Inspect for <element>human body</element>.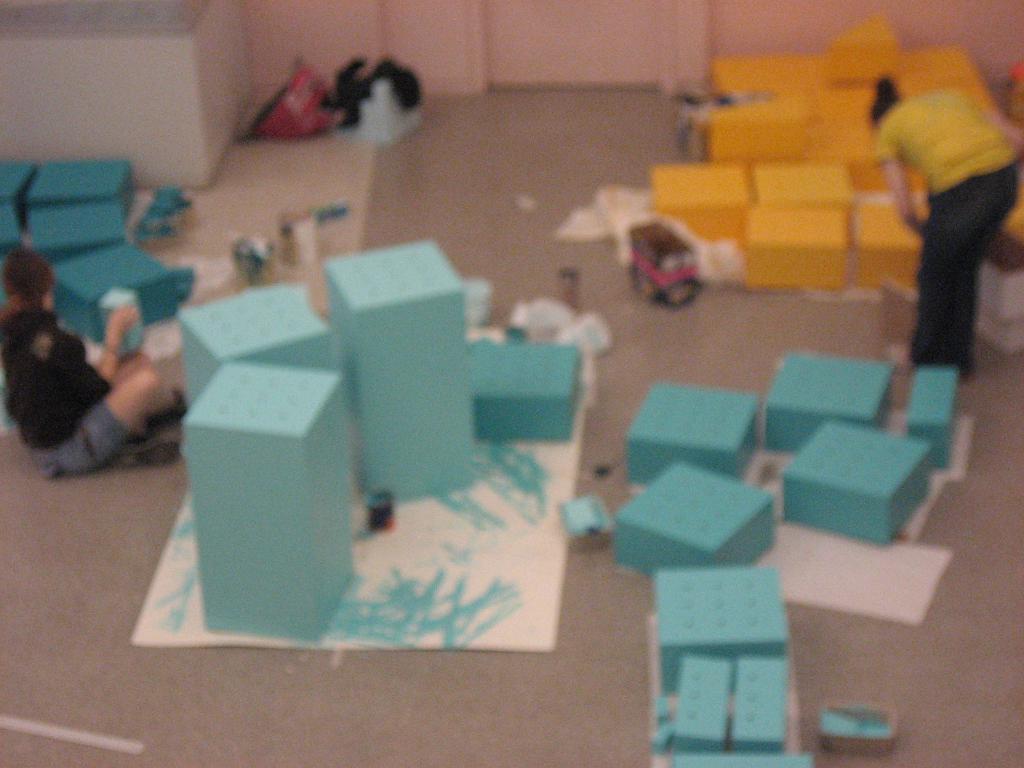
Inspection: {"x1": 872, "y1": 93, "x2": 1017, "y2": 383}.
